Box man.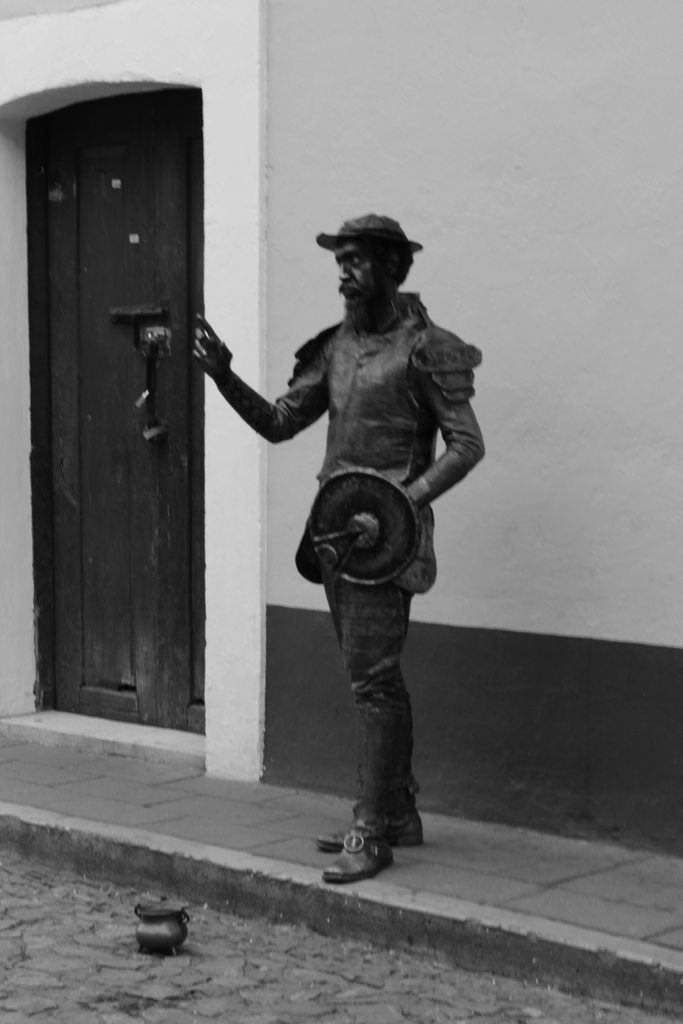
left=213, top=209, right=490, bottom=874.
